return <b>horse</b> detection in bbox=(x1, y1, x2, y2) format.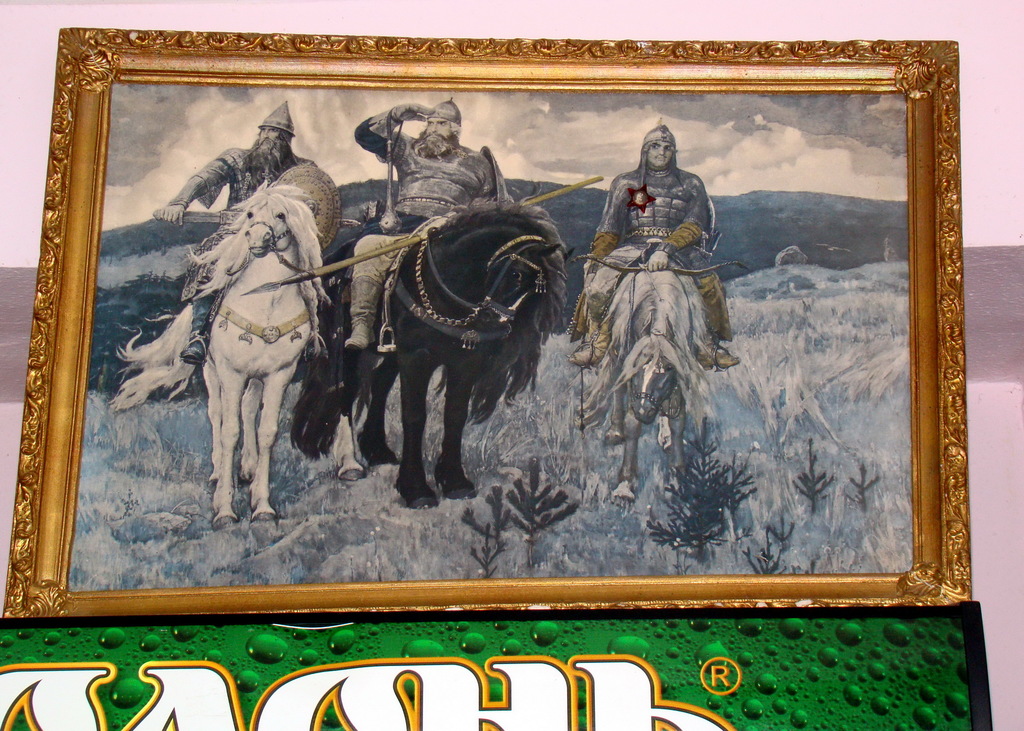
bbox=(285, 197, 575, 511).
